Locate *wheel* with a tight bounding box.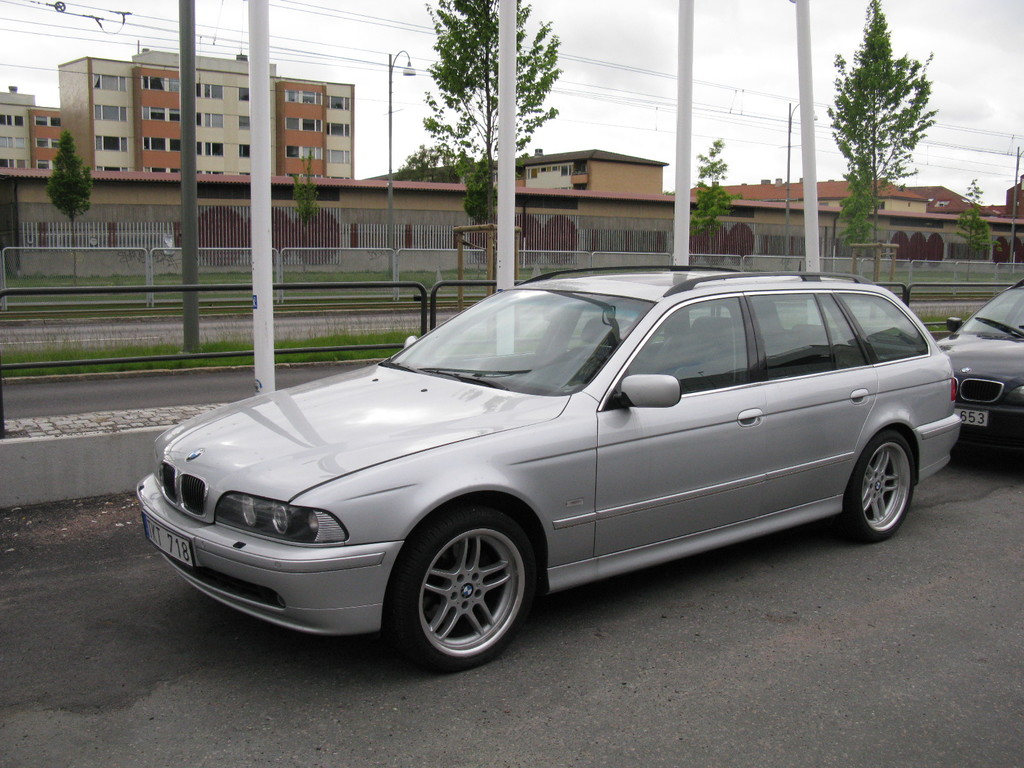
box(397, 517, 538, 664).
